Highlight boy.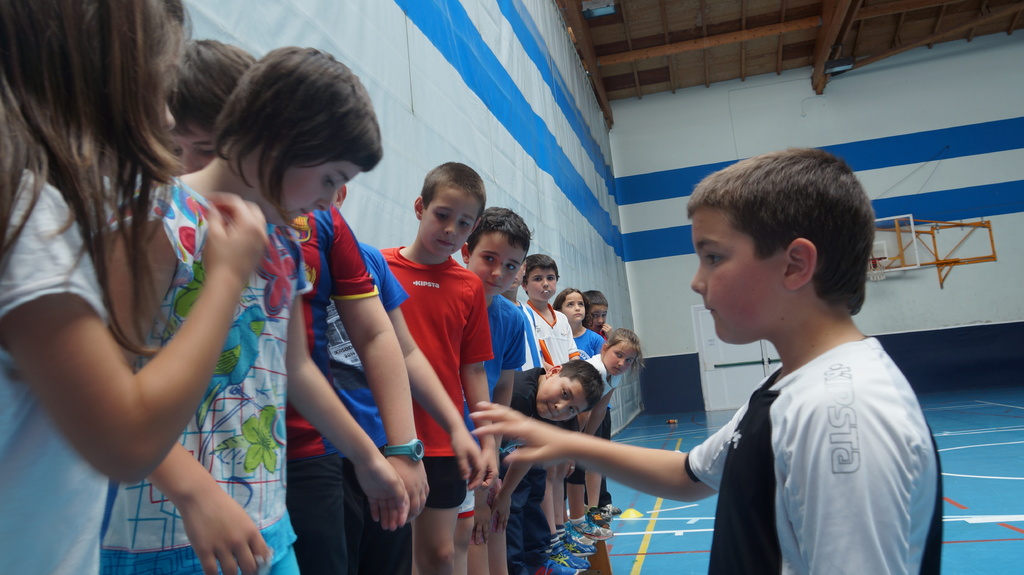
Highlighted region: l=467, t=359, r=602, b=574.
